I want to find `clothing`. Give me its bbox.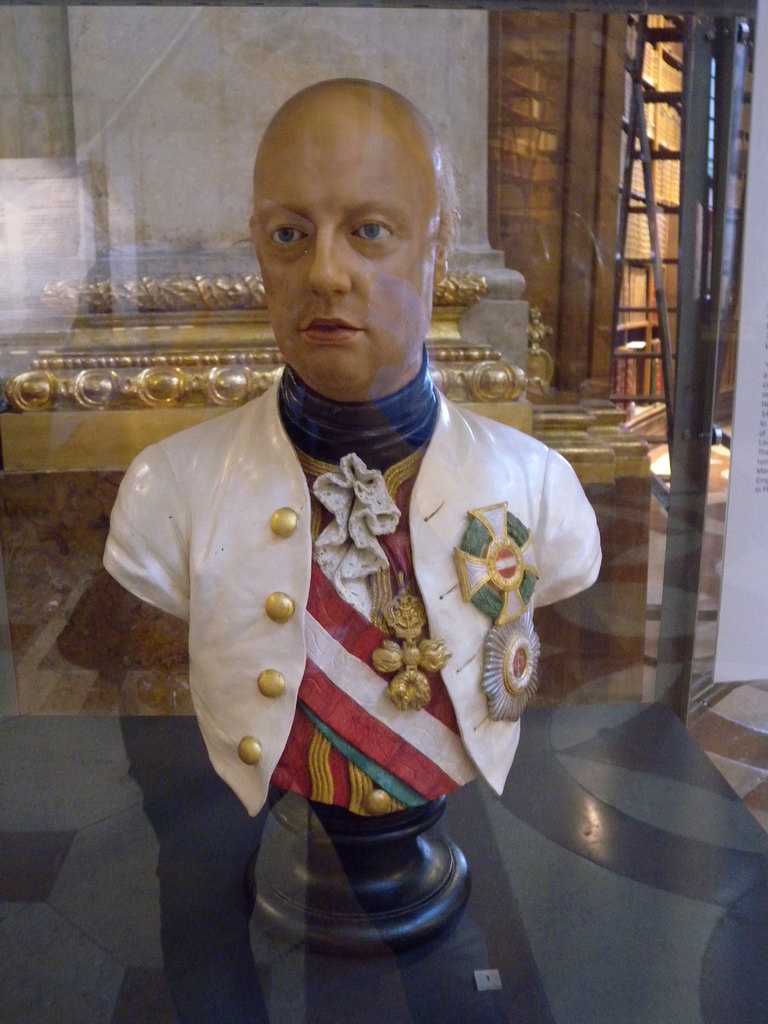
BBox(96, 340, 589, 852).
